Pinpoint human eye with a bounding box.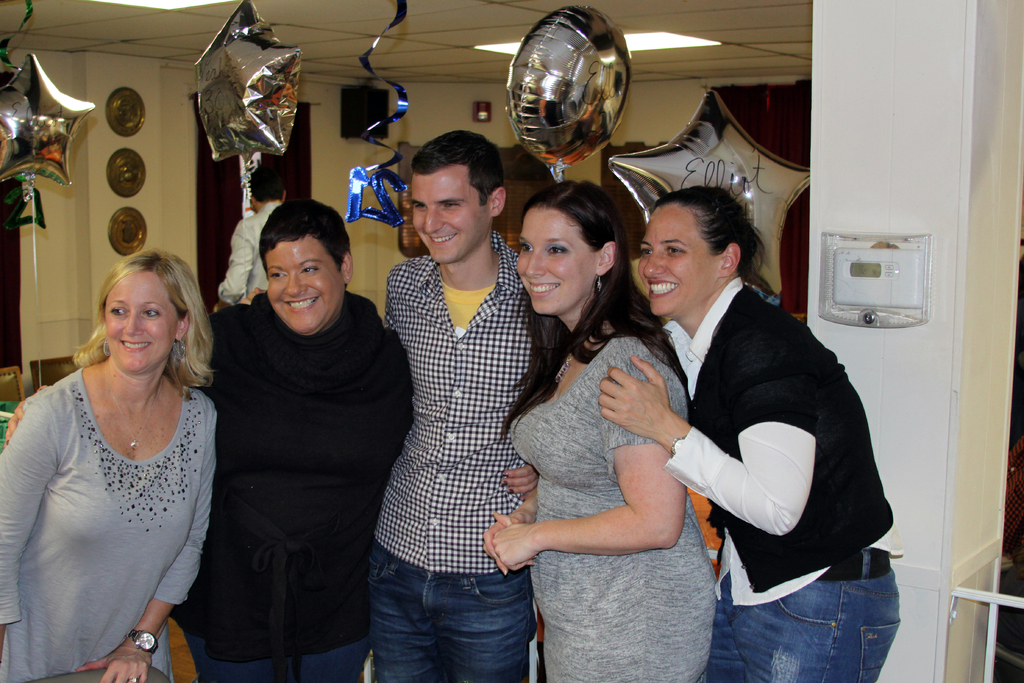
Rect(642, 247, 652, 258).
